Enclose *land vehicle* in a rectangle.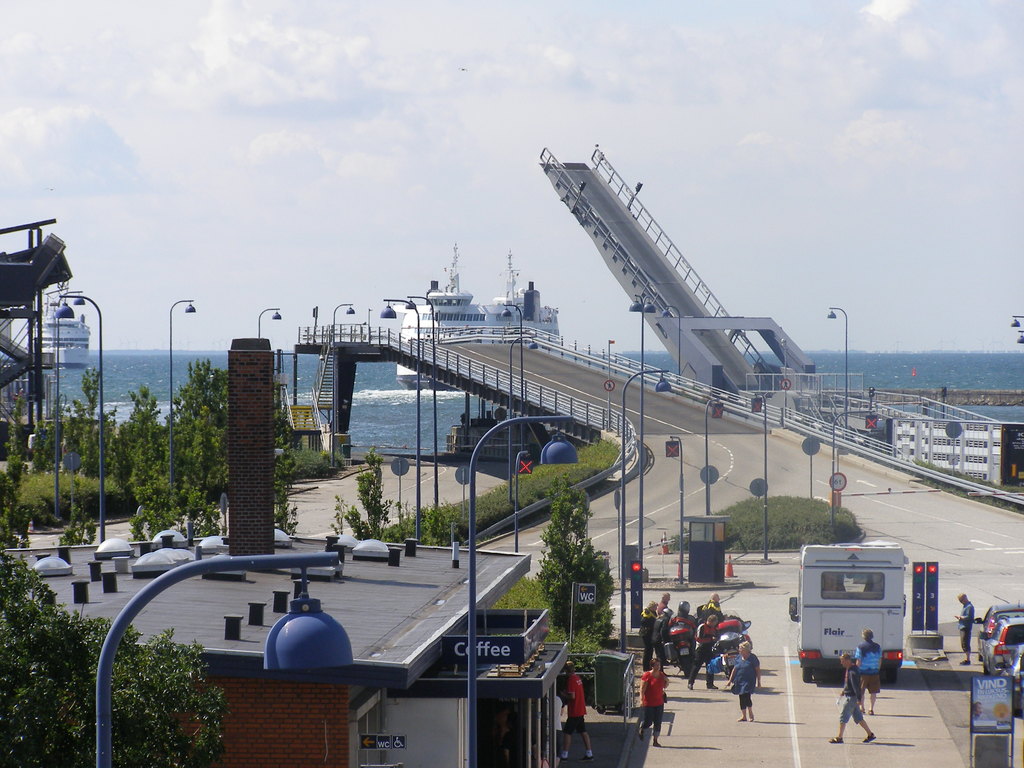
l=793, t=548, r=900, b=679.
